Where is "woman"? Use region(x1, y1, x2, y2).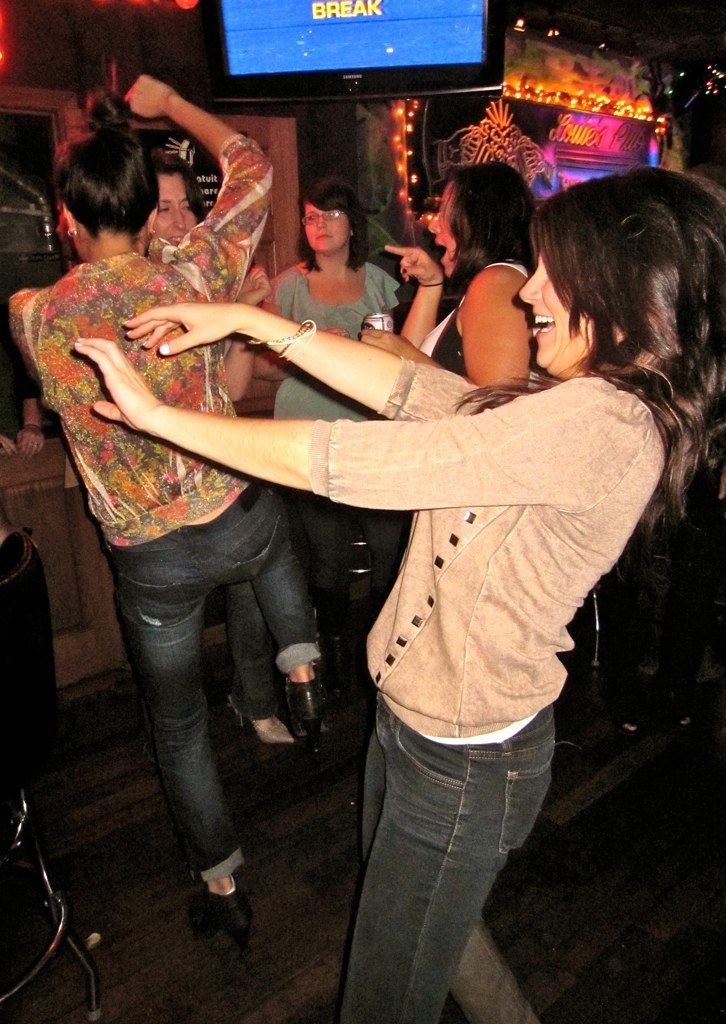
region(245, 178, 408, 639).
